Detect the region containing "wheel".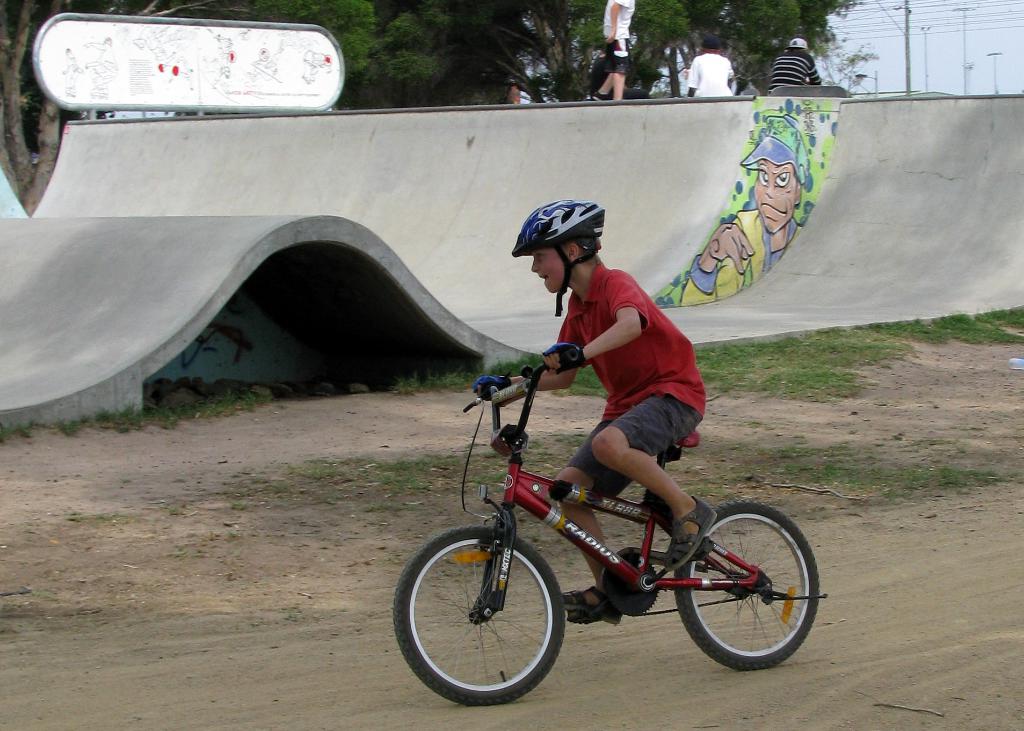
bbox=[605, 551, 662, 616].
